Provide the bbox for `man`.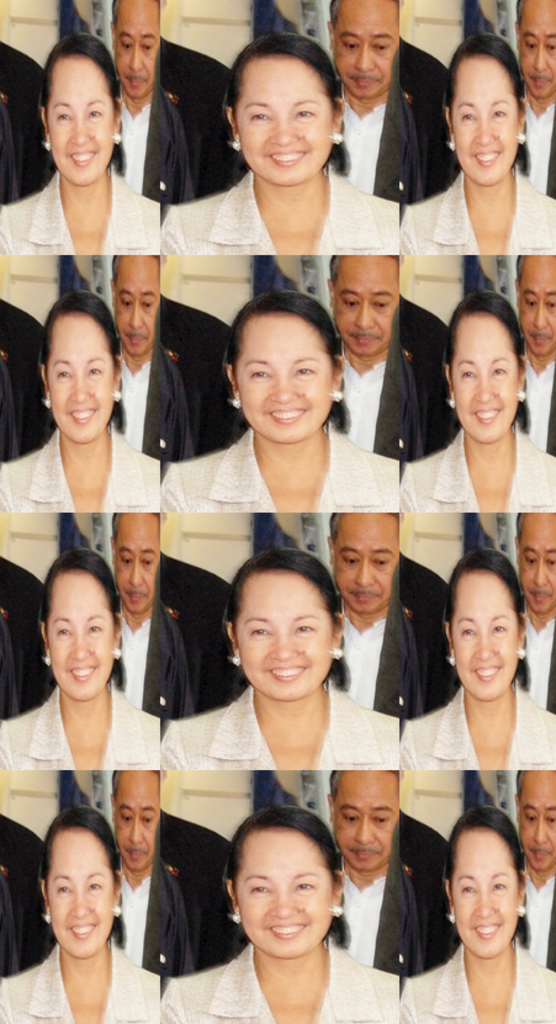
pyautogui.locateOnScreen(325, 513, 406, 715).
